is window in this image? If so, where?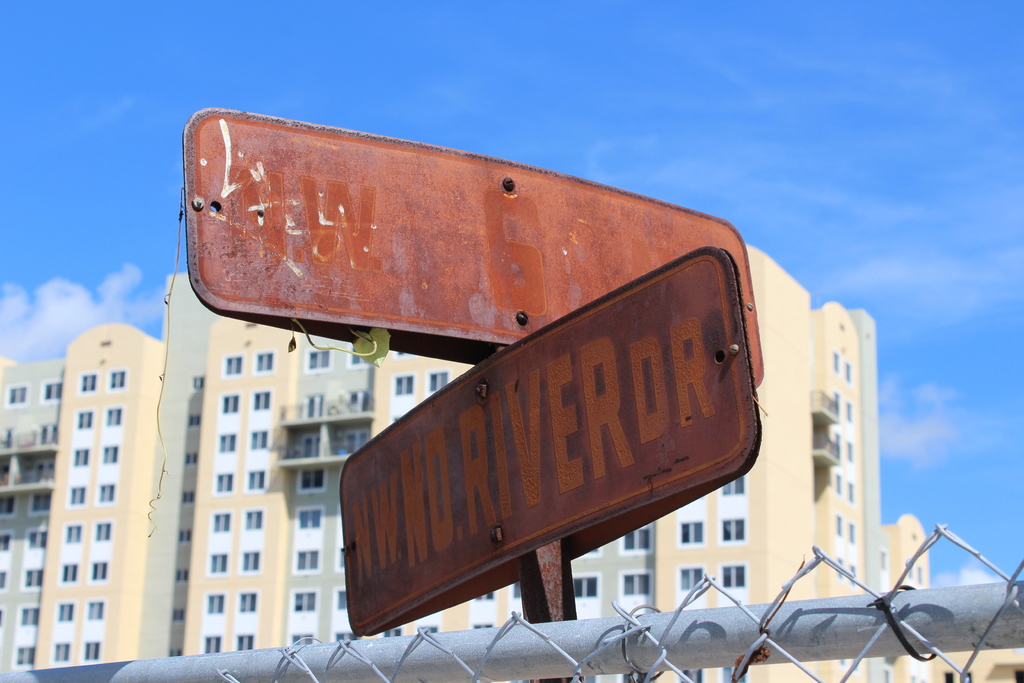
Yes, at <region>836, 431, 842, 461</region>.
